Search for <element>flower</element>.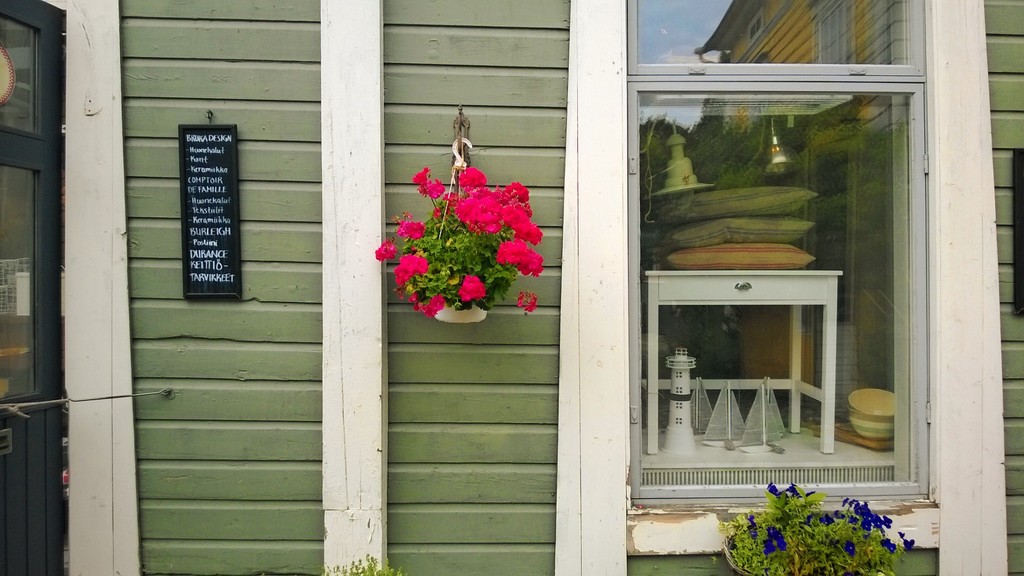
Found at (x1=391, y1=253, x2=430, y2=282).
